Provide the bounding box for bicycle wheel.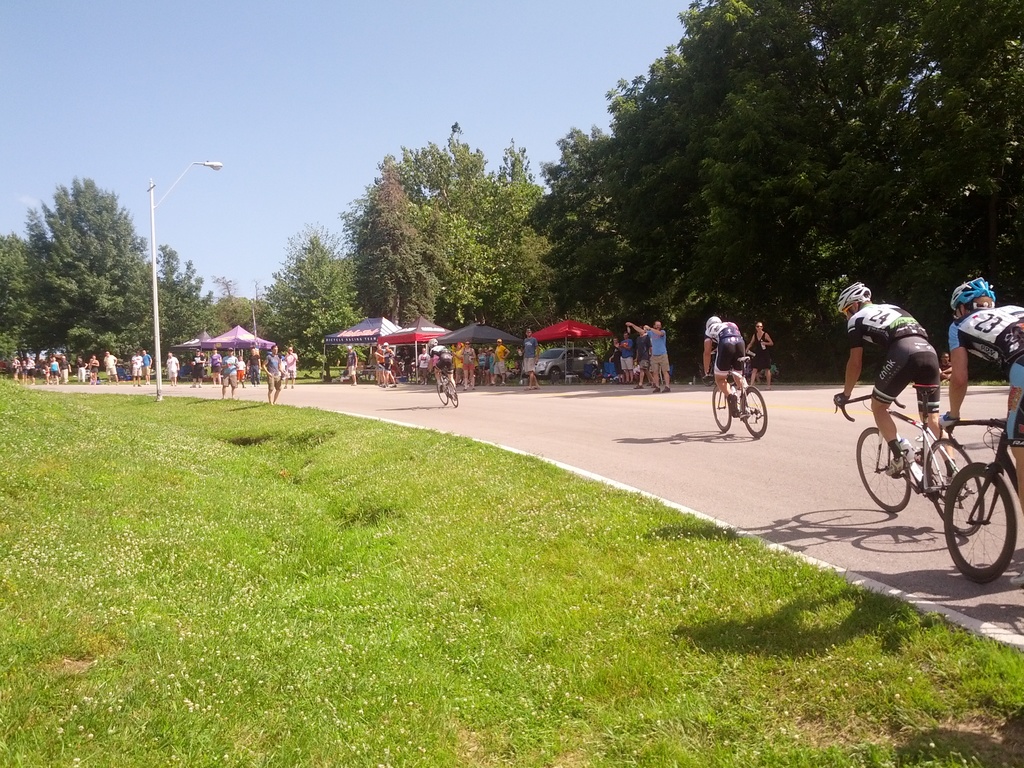
detection(854, 423, 913, 513).
